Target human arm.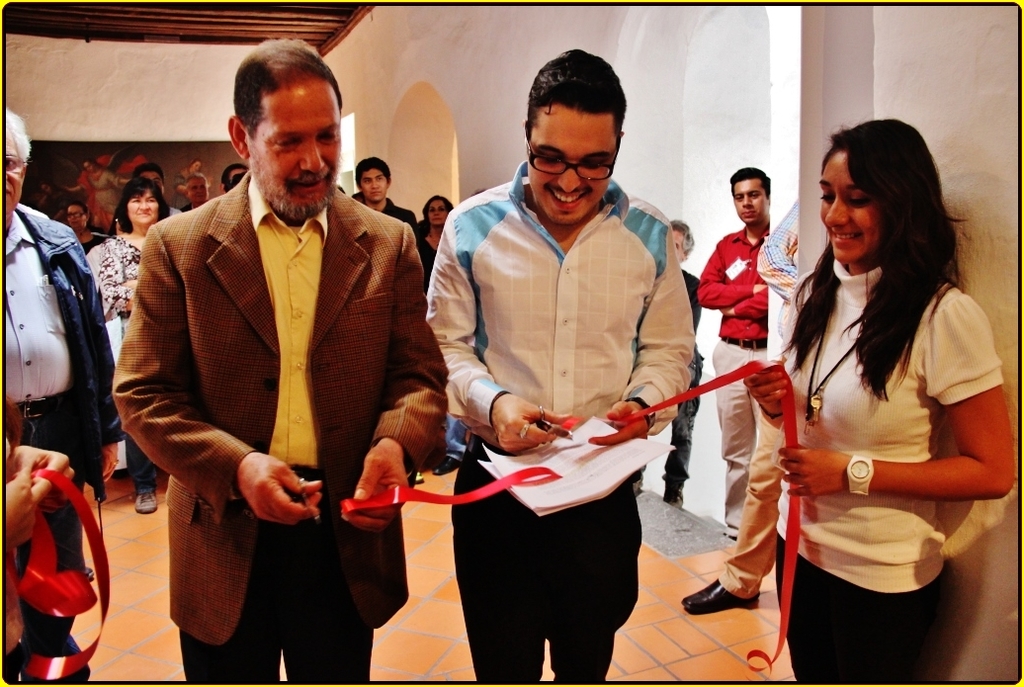
Target region: 737:338:796:425.
